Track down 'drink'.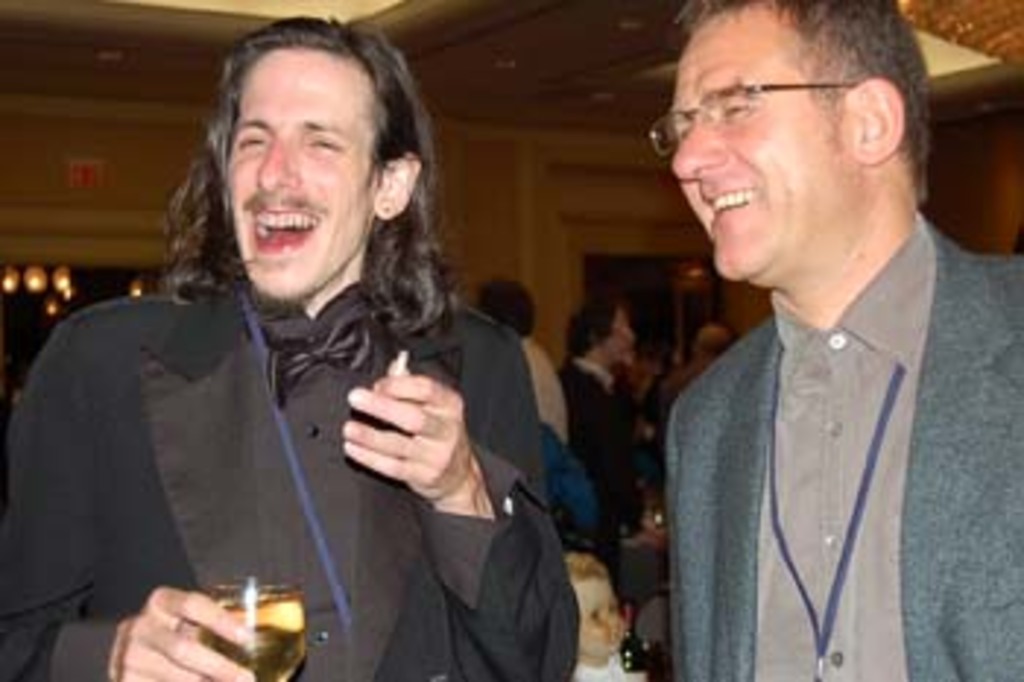
Tracked to [left=199, top=588, right=304, bottom=679].
